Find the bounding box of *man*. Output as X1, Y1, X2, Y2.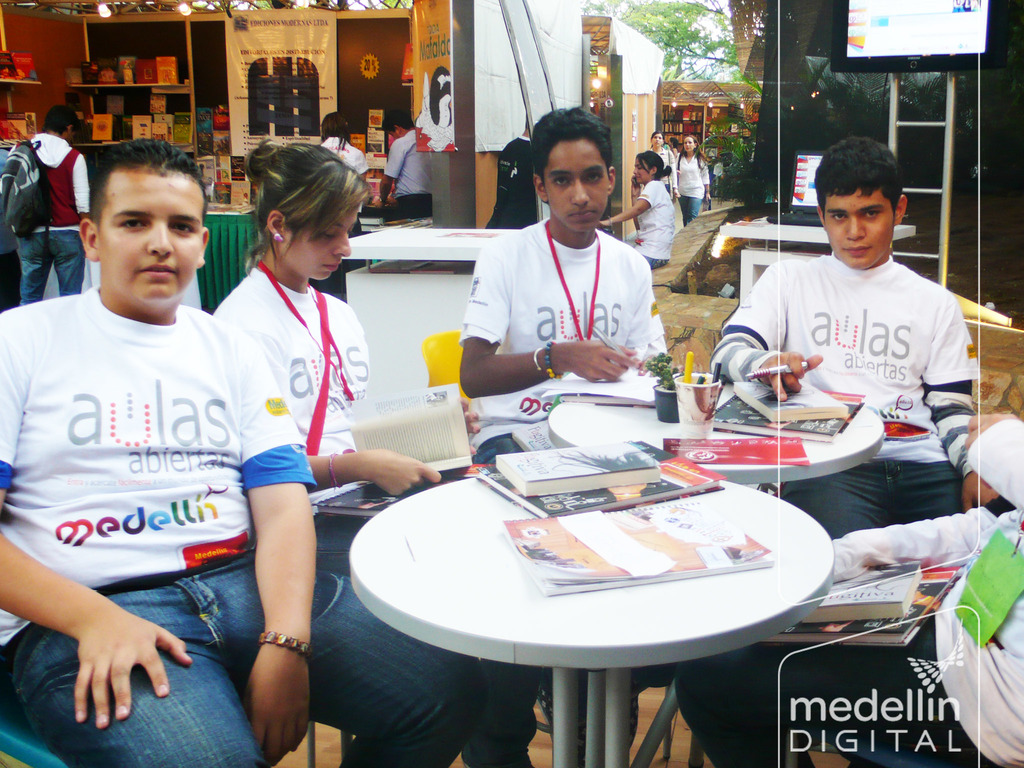
379, 110, 447, 220.
